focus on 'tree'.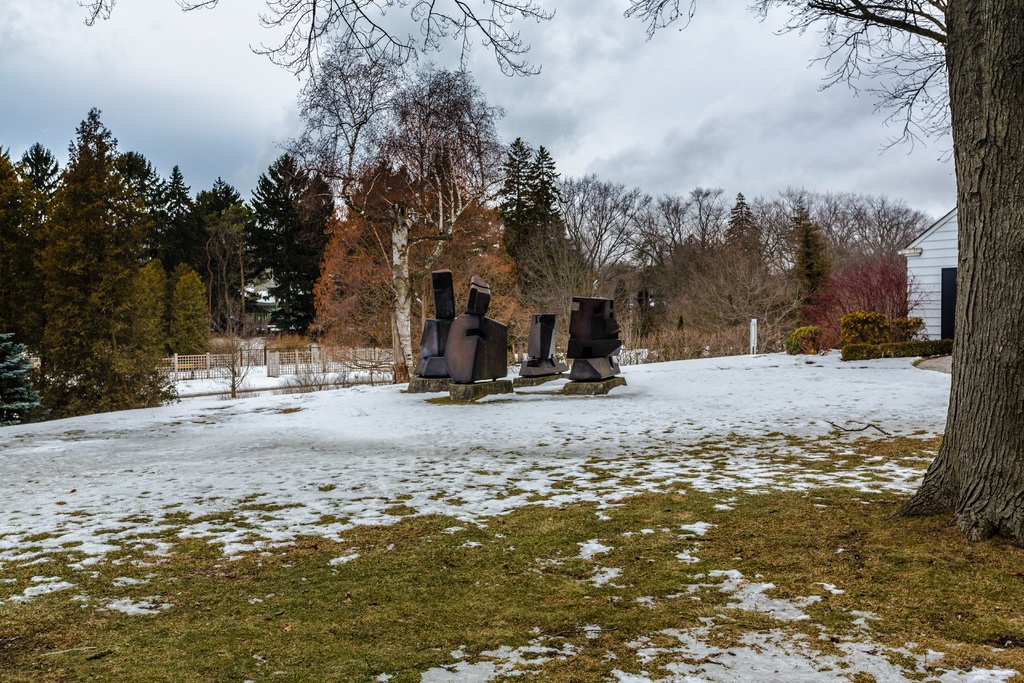
Focused at BBox(266, 179, 347, 342).
